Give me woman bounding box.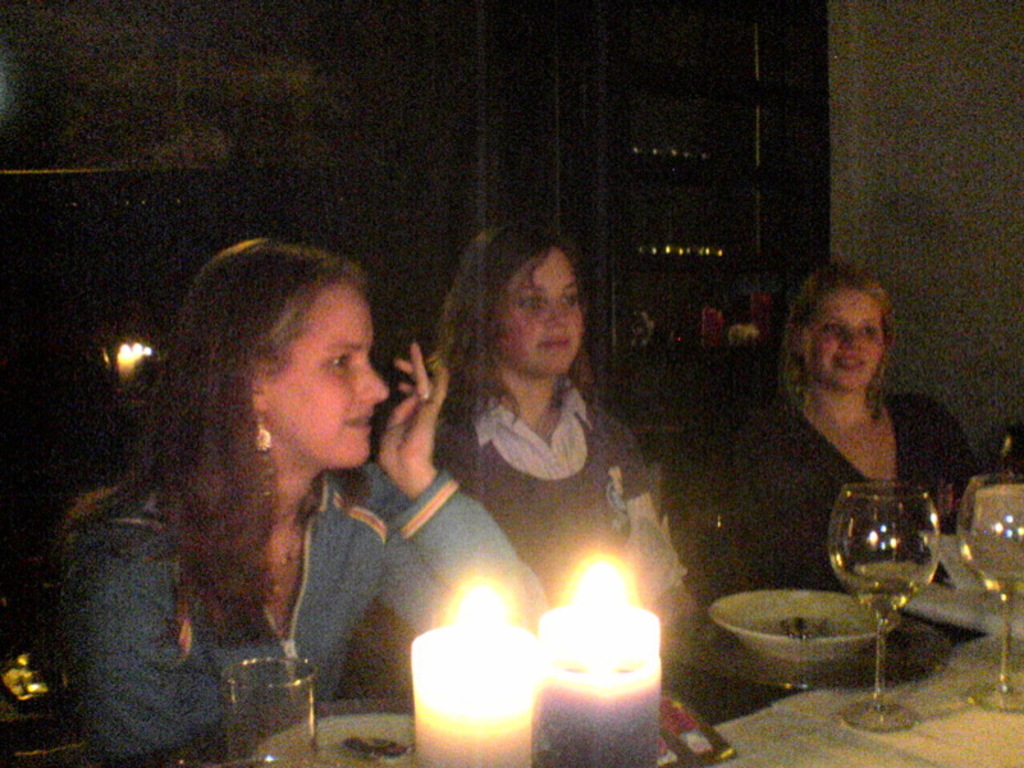
(722,268,980,591).
